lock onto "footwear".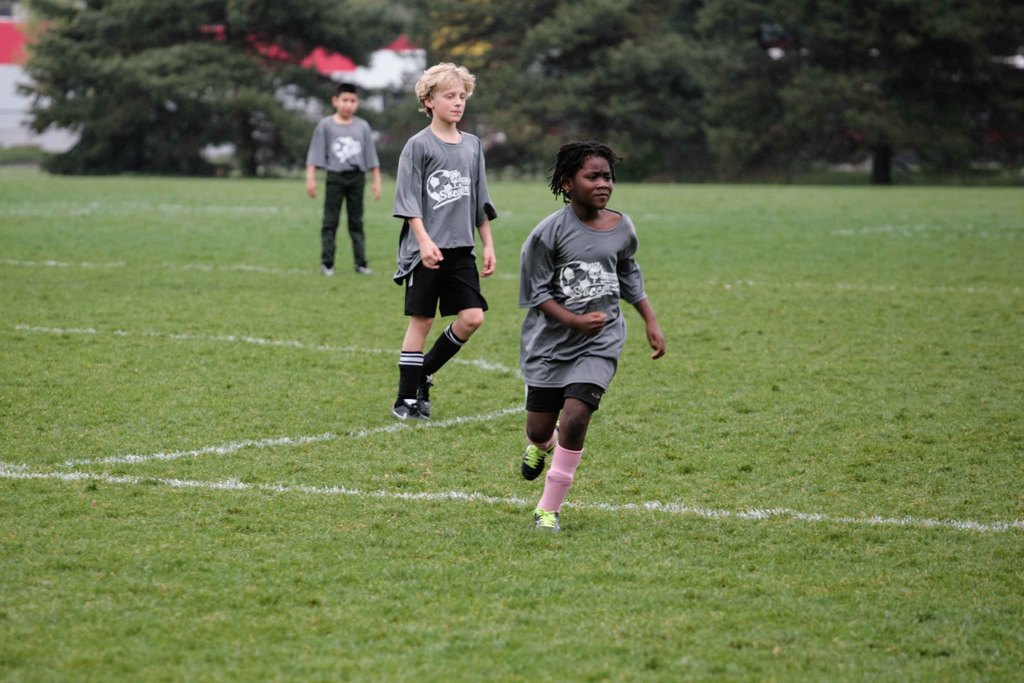
Locked: 357/263/376/277.
